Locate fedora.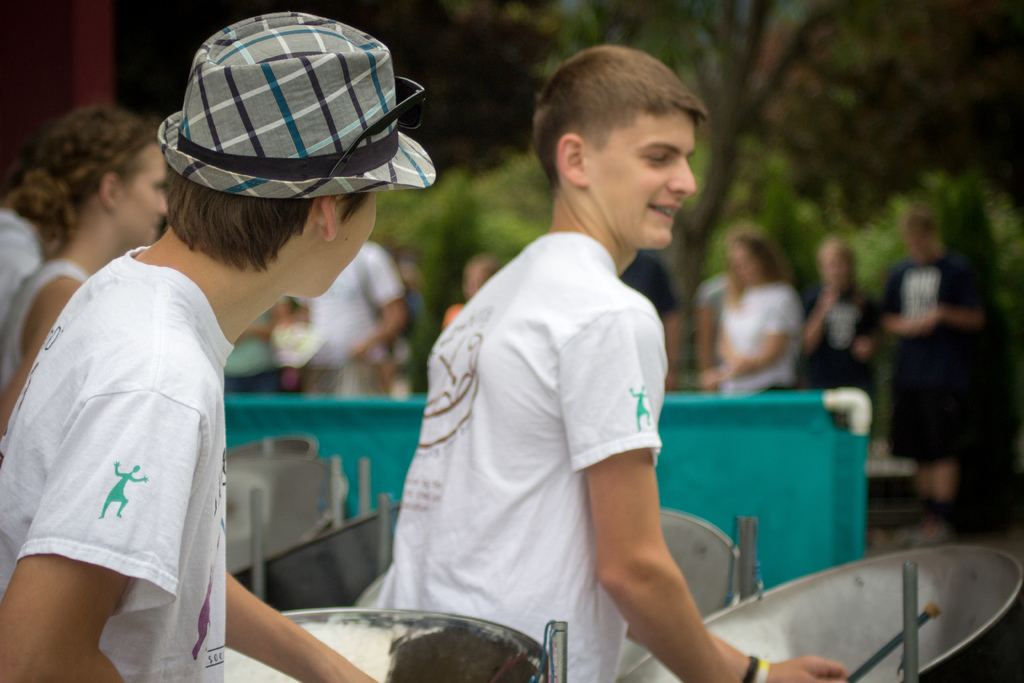
Bounding box: (left=156, top=9, right=439, bottom=199).
